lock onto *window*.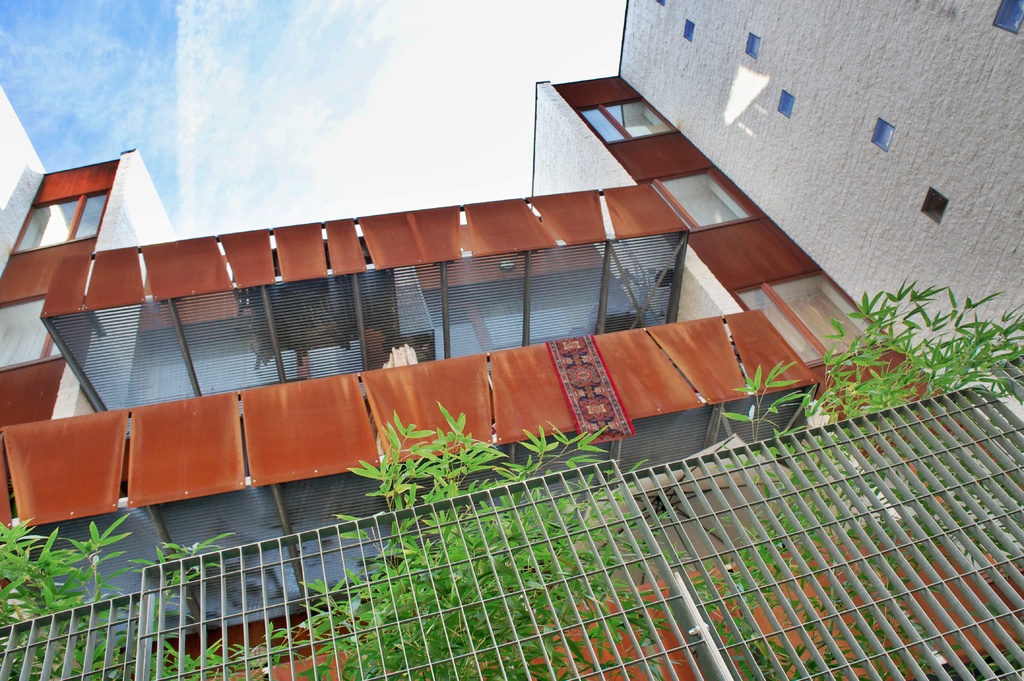
Locked: [x1=730, y1=266, x2=895, y2=371].
